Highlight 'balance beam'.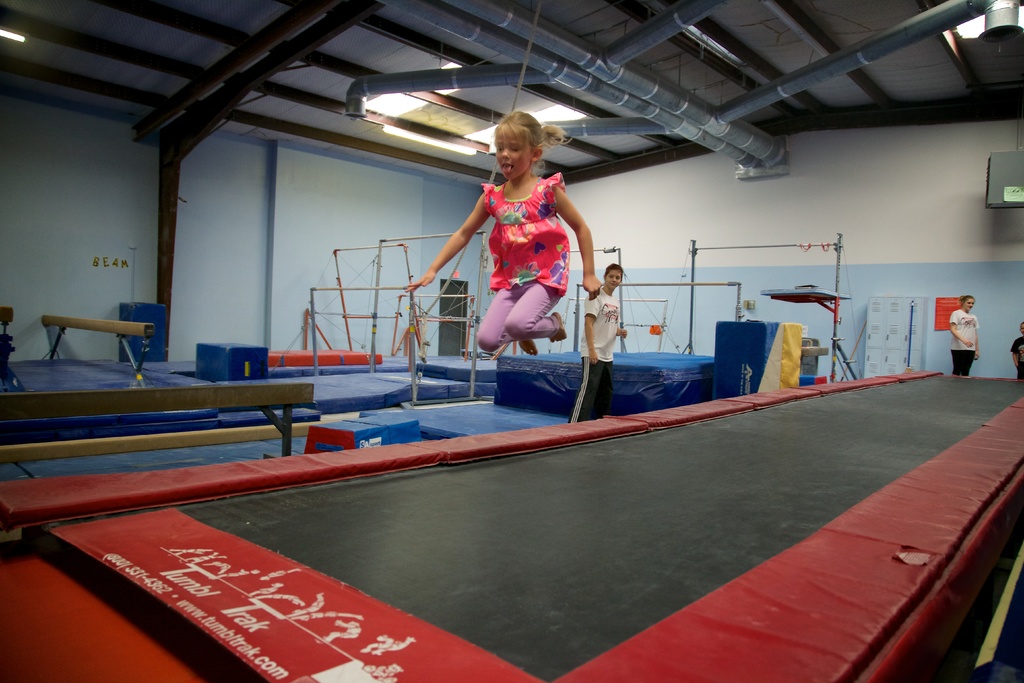
Highlighted region: pyautogui.locateOnScreen(0, 383, 314, 423).
